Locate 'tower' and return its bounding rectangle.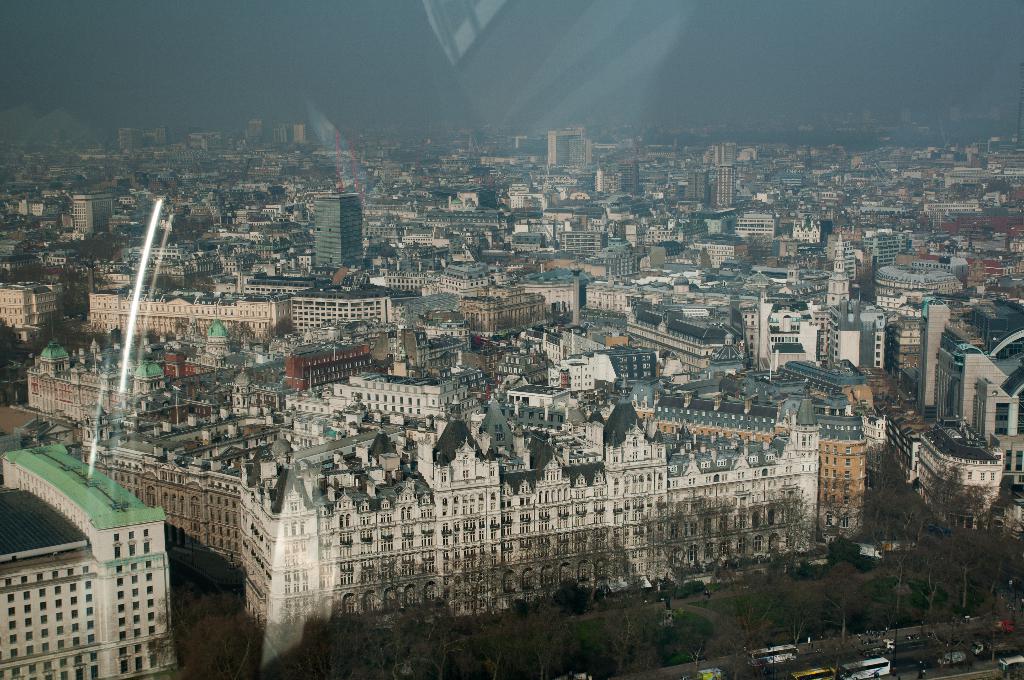
box(314, 191, 363, 268).
